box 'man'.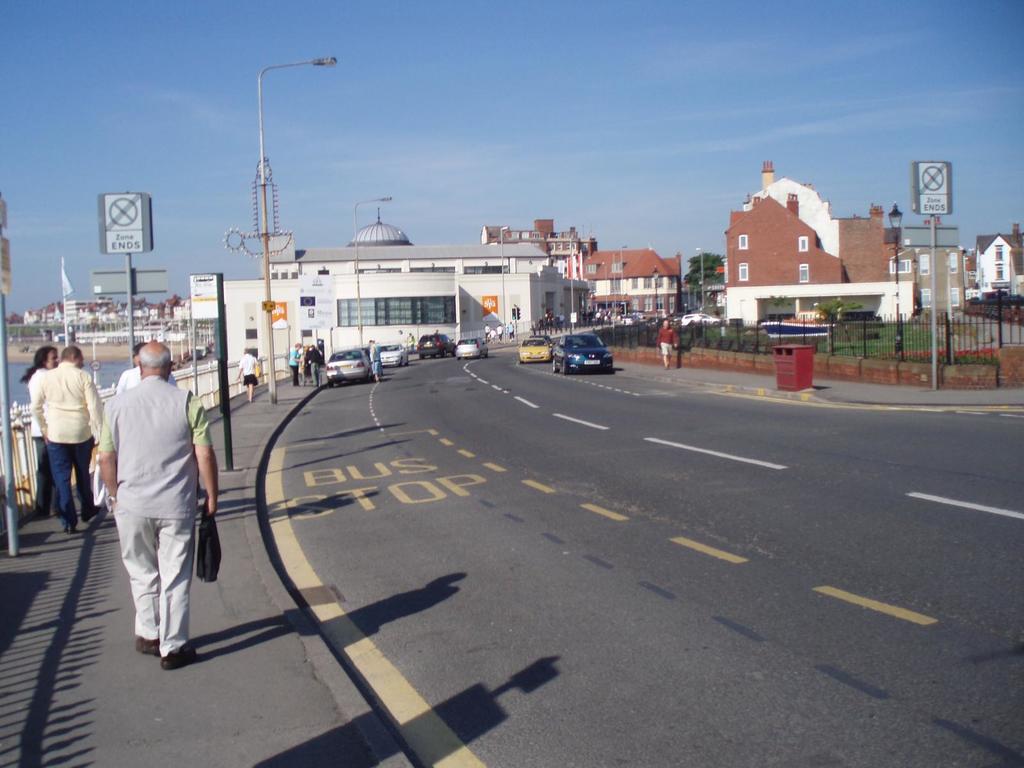
l=305, t=344, r=324, b=385.
